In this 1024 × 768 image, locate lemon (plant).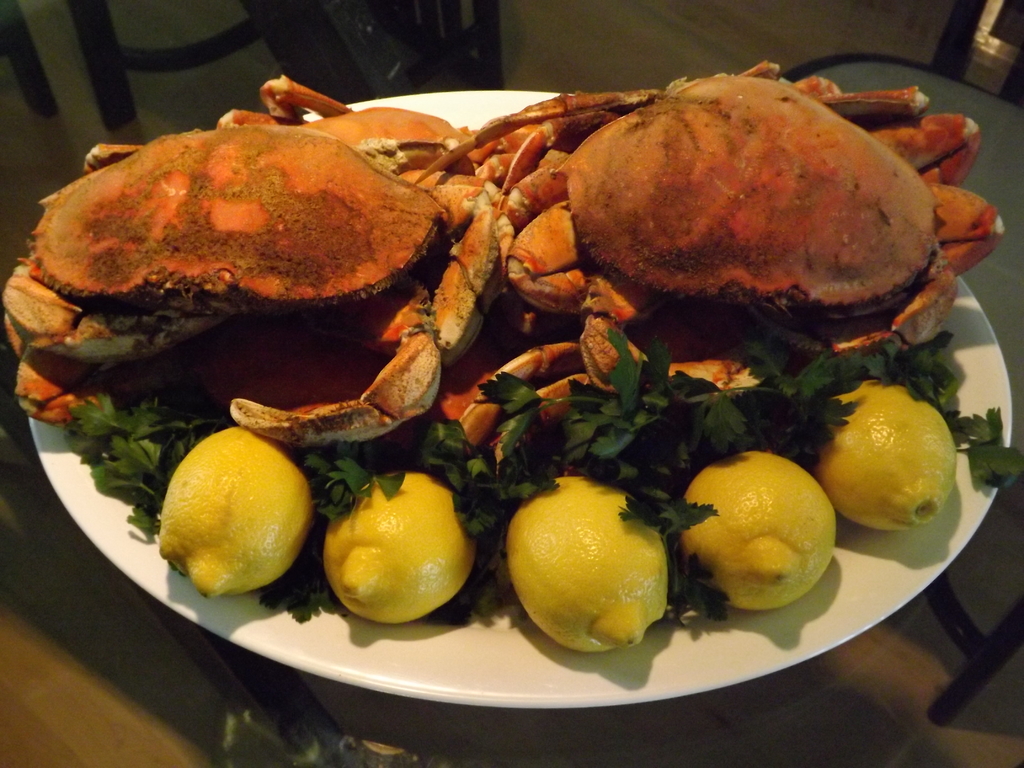
Bounding box: x1=156 y1=425 x2=312 y2=601.
